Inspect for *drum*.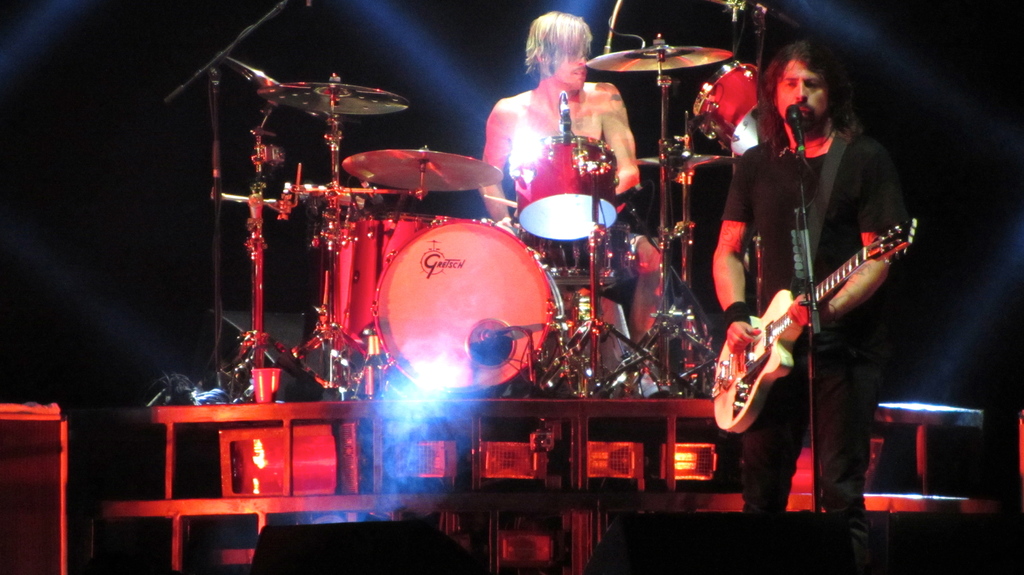
Inspection: bbox(340, 212, 442, 363).
